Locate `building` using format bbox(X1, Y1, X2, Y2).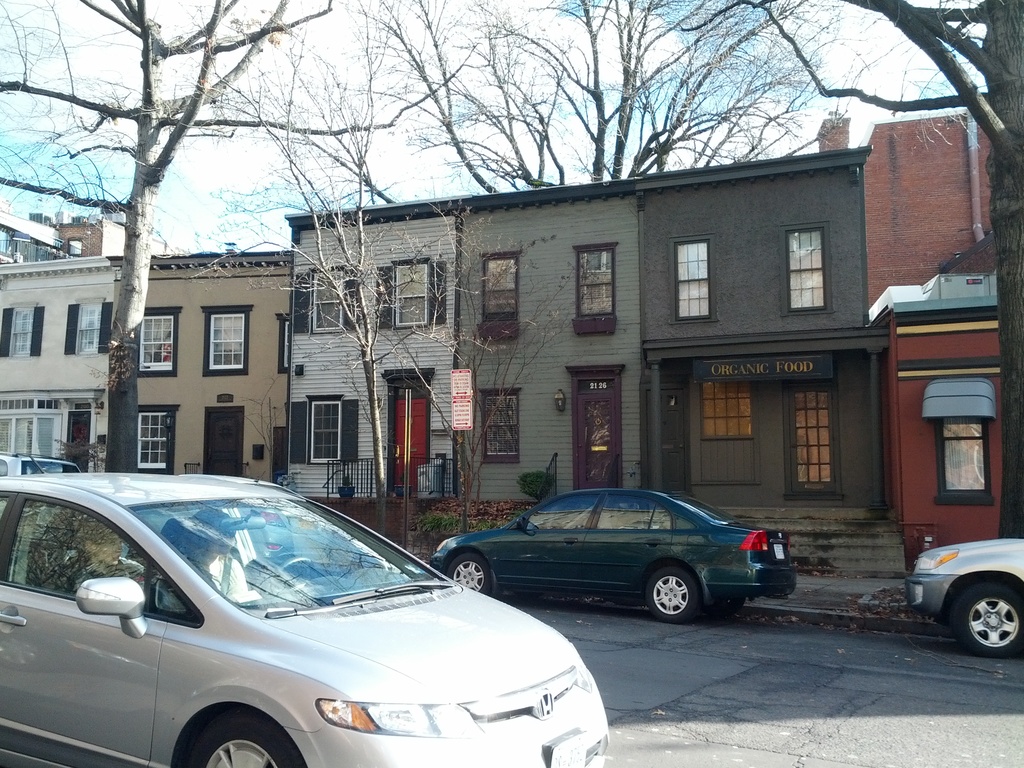
bbox(0, 211, 129, 264).
